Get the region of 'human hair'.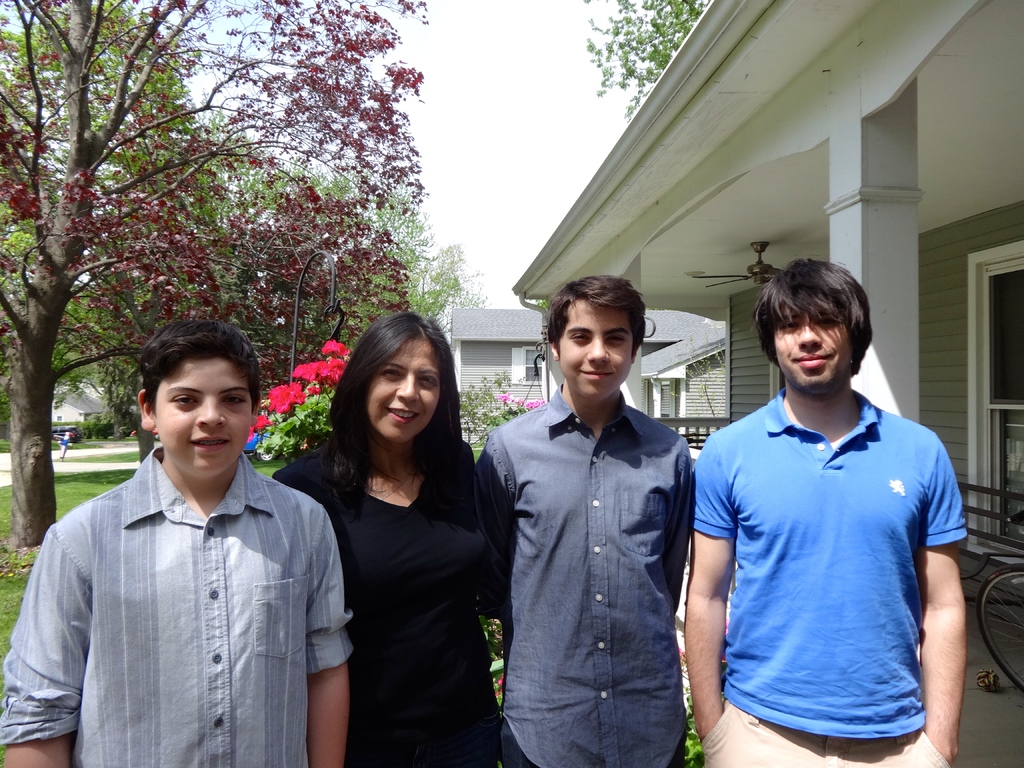
region(141, 317, 259, 413).
